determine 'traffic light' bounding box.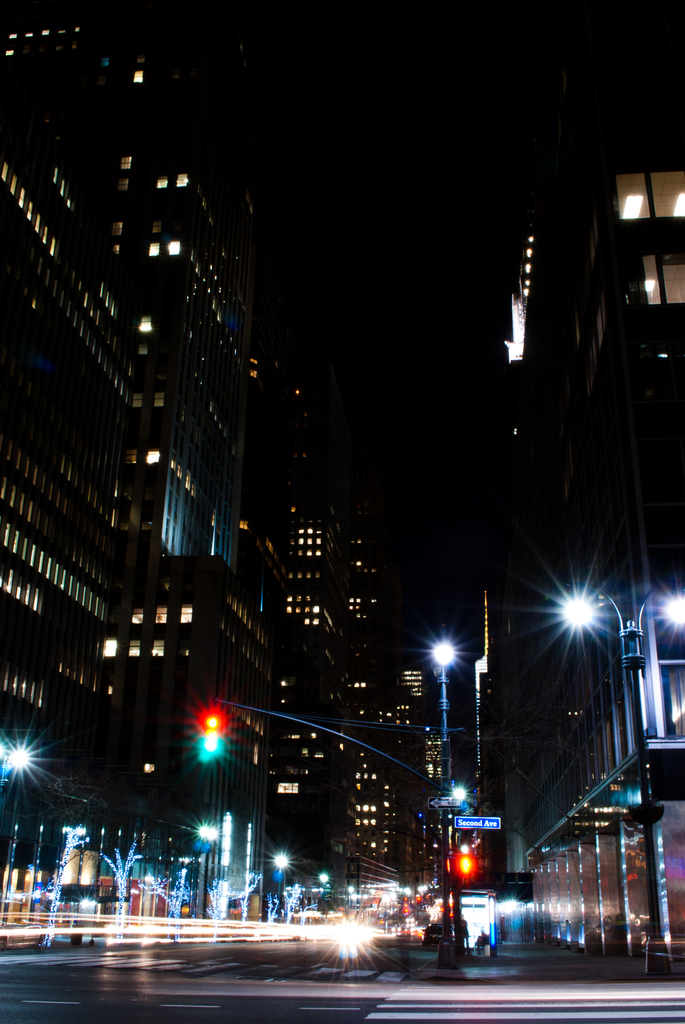
Determined: Rect(453, 829, 476, 887).
